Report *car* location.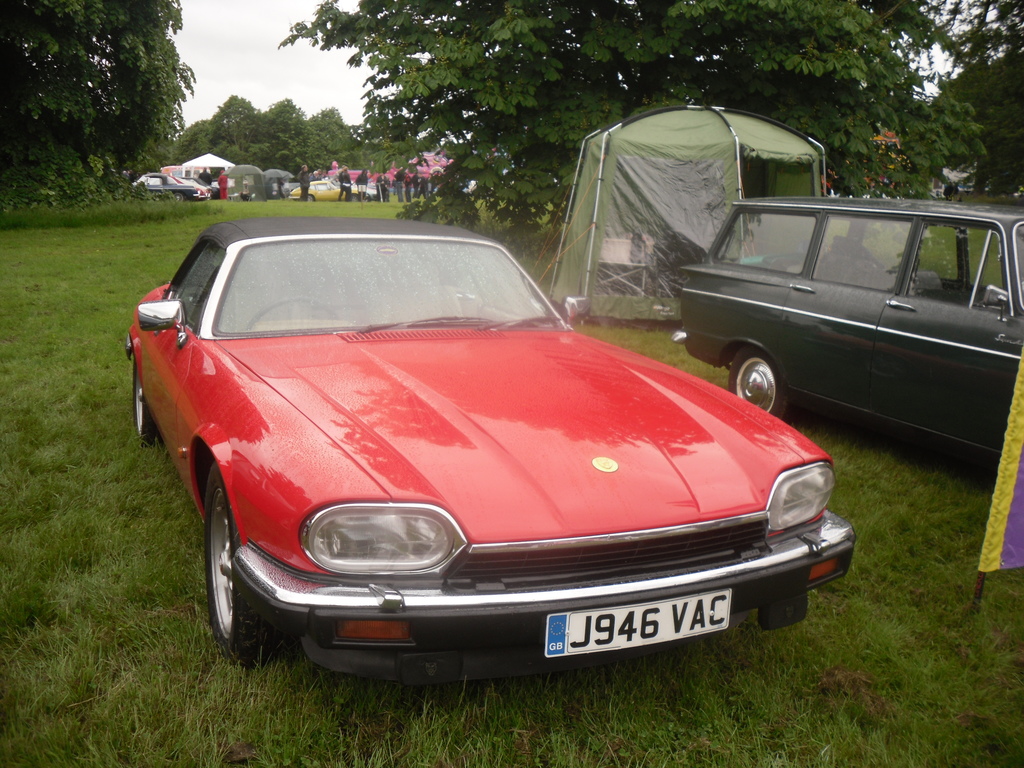
Report: 353 183 376 202.
